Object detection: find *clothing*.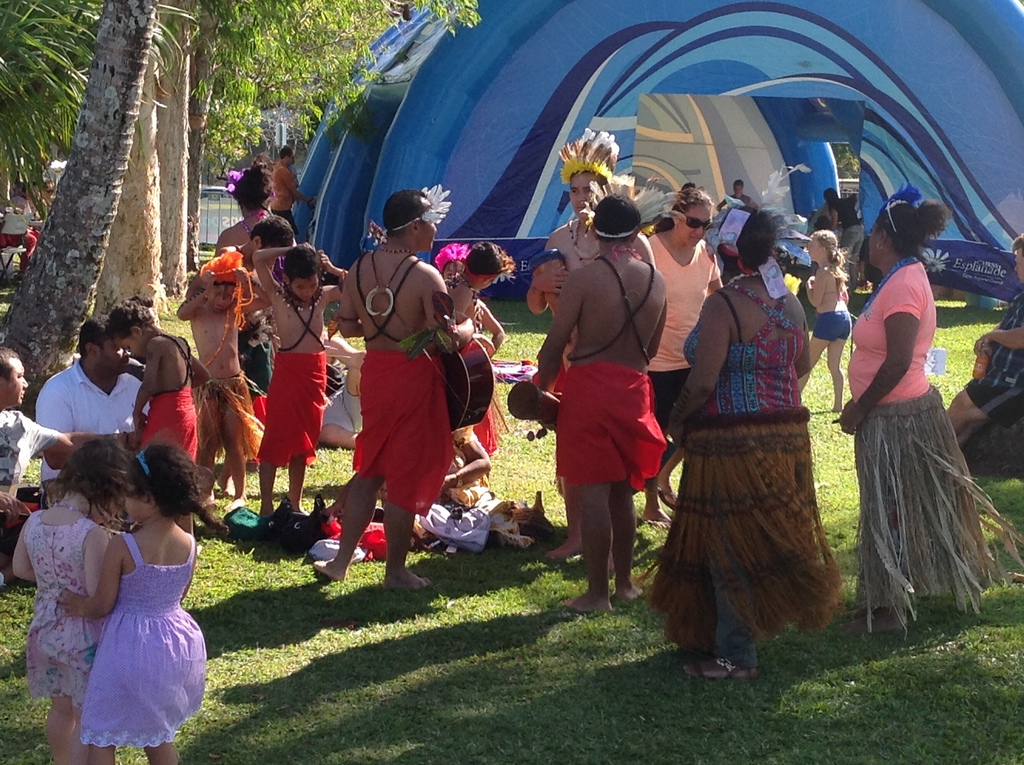
[x1=34, y1=356, x2=146, y2=489].
